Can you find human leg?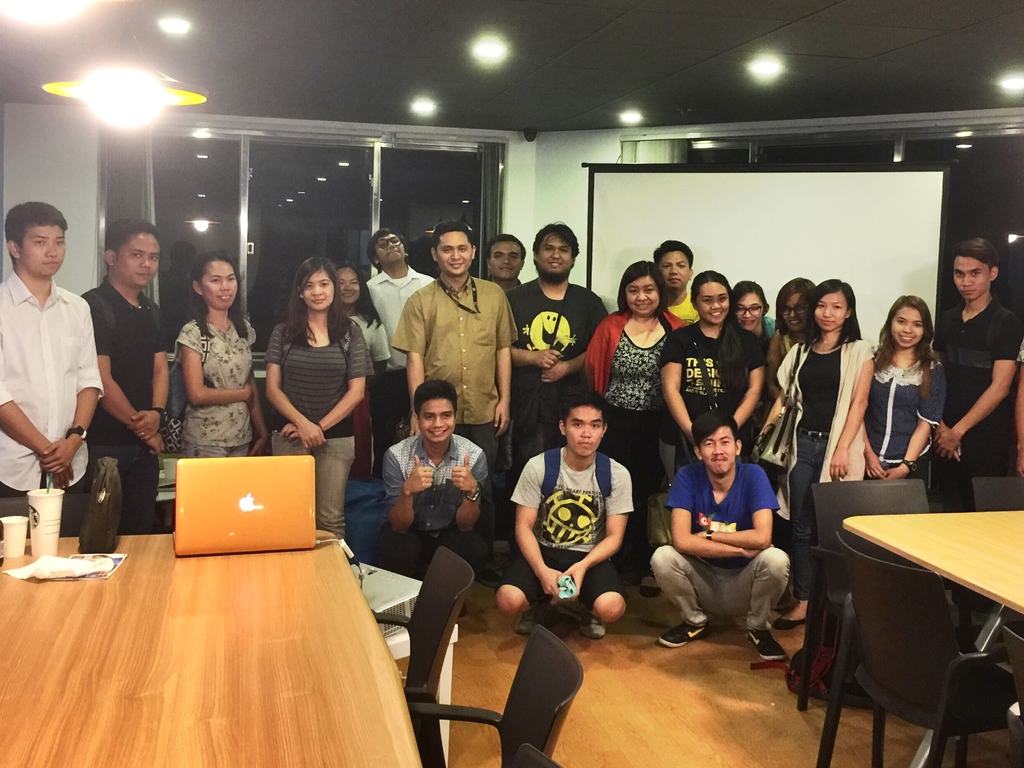
Yes, bounding box: box(128, 444, 159, 525).
